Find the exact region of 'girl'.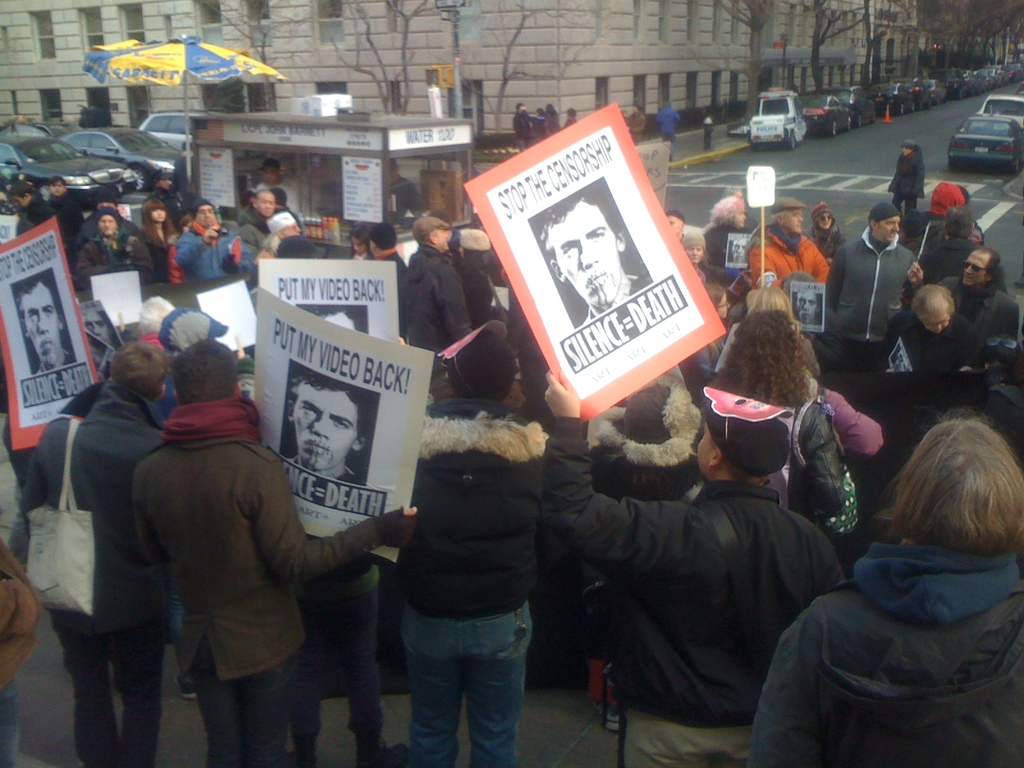
Exact region: 143 199 181 269.
